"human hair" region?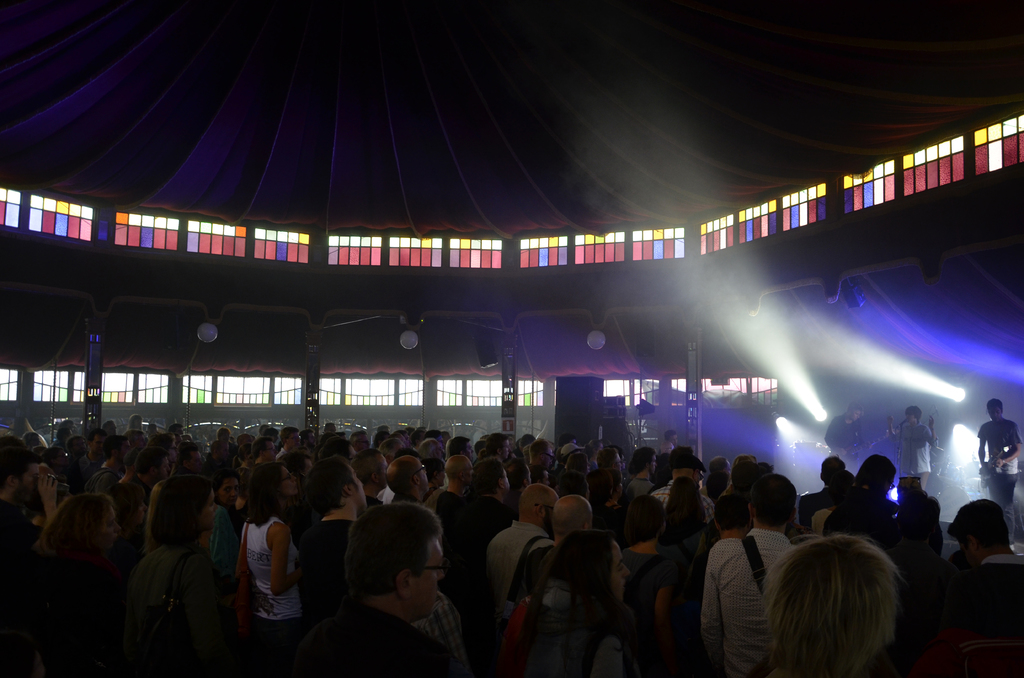
<region>751, 473, 798, 524</region>
